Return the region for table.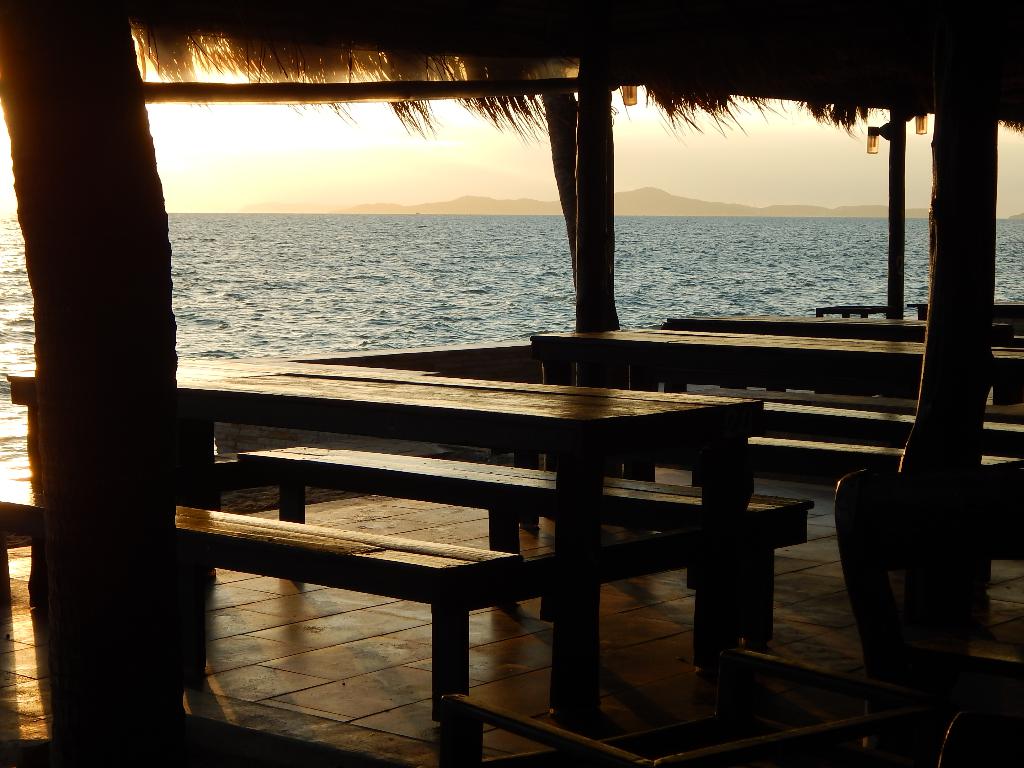
<box>516,295,1023,584</box>.
